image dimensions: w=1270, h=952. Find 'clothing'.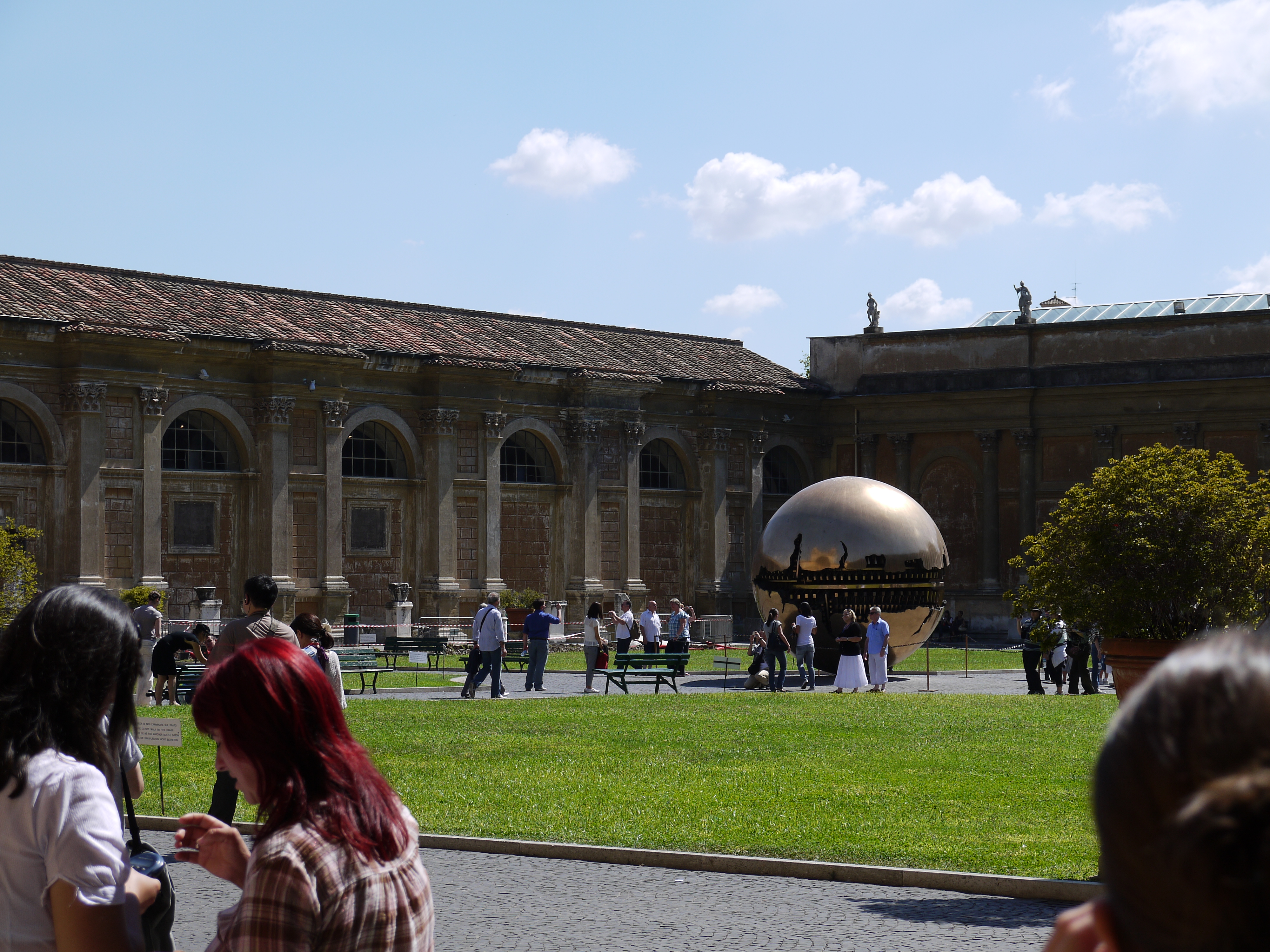
detection(242, 195, 250, 220).
